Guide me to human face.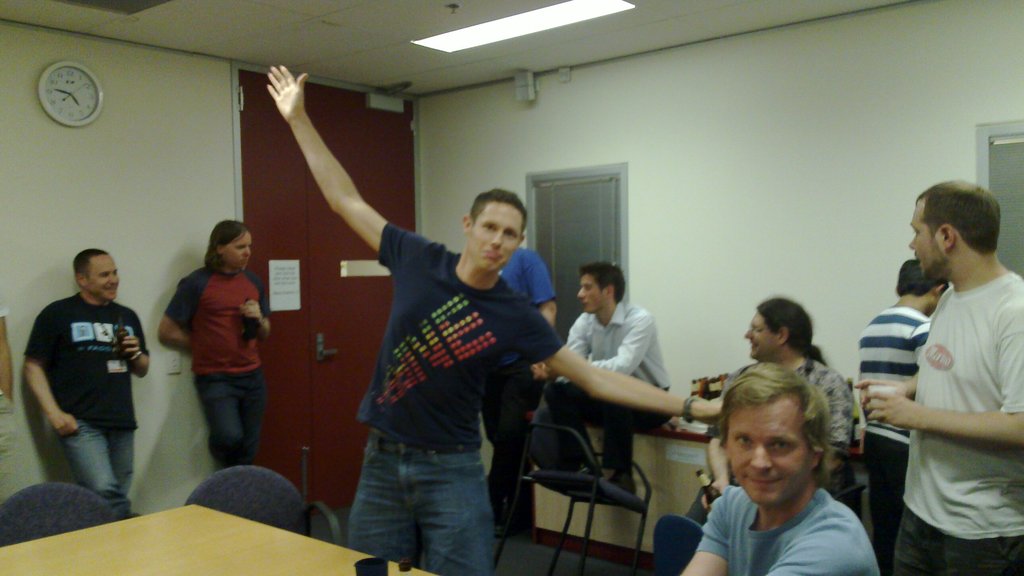
Guidance: {"x1": 579, "y1": 270, "x2": 604, "y2": 313}.
